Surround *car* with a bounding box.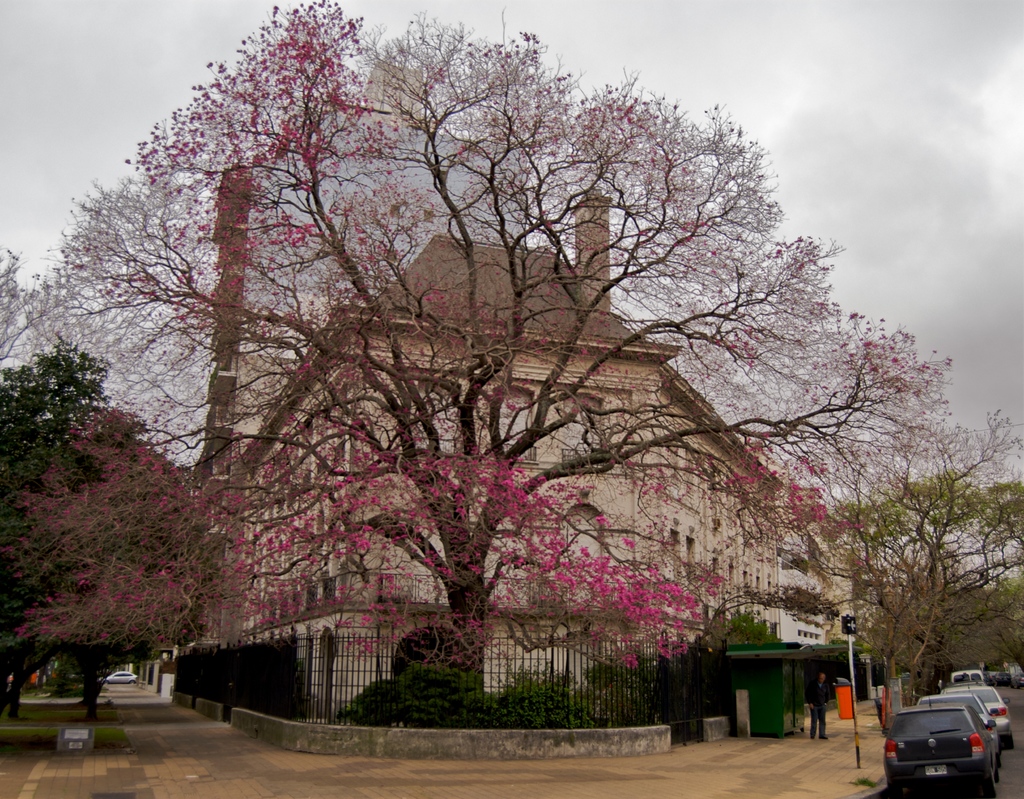
bbox=(914, 691, 1000, 767).
